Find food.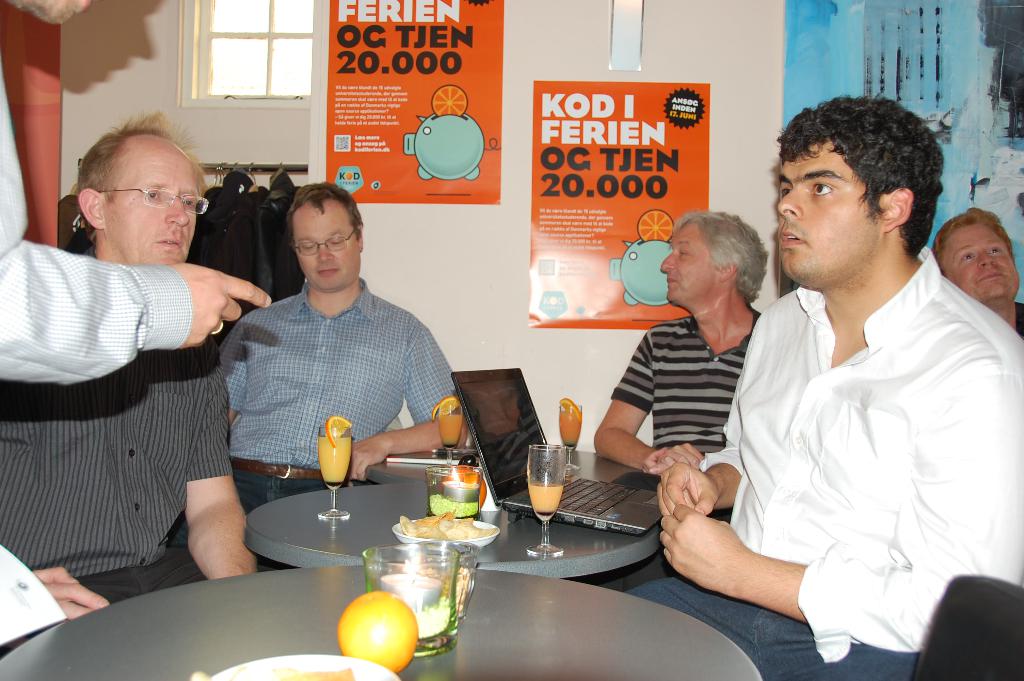
l=635, t=208, r=676, b=242.
